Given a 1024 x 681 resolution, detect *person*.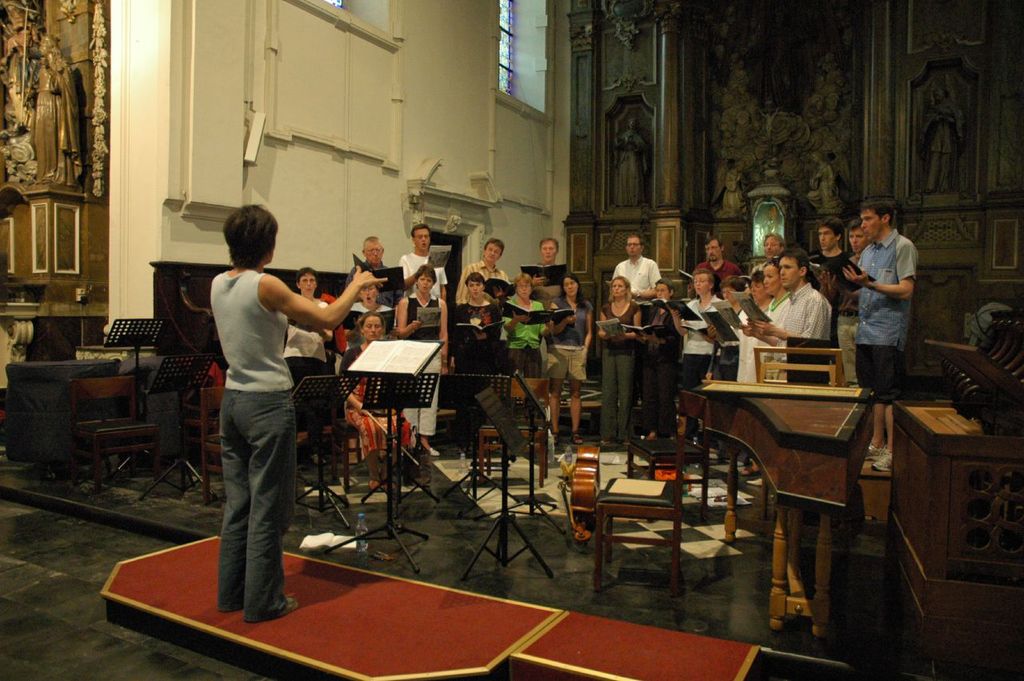
bbox=(733, 272, 763, 386).
